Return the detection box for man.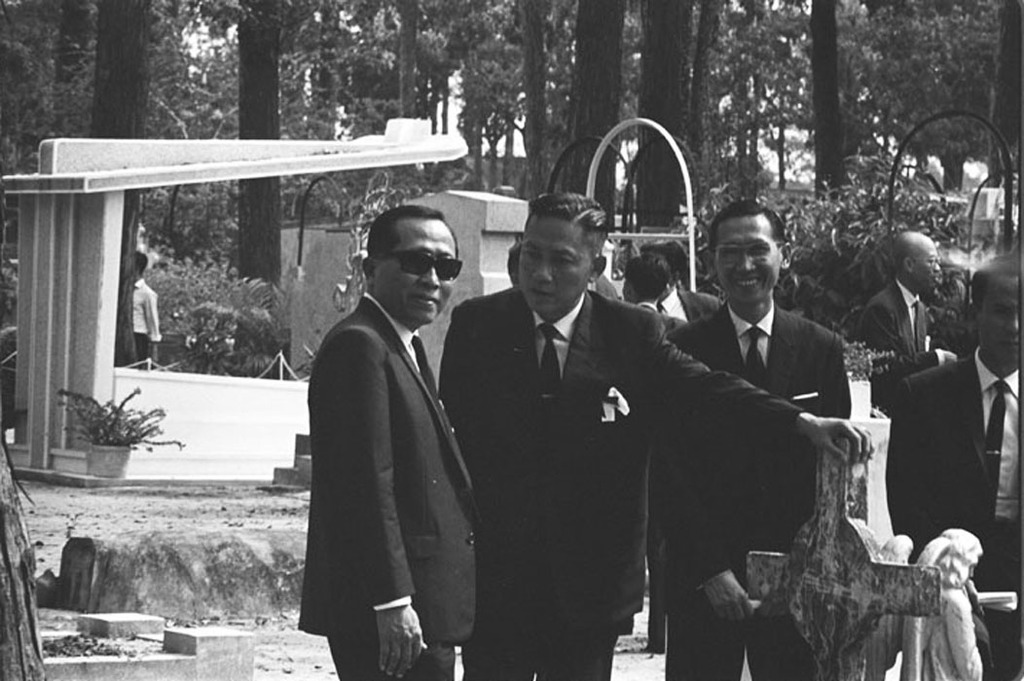
<region>863, 233, 944, 393</region>.
